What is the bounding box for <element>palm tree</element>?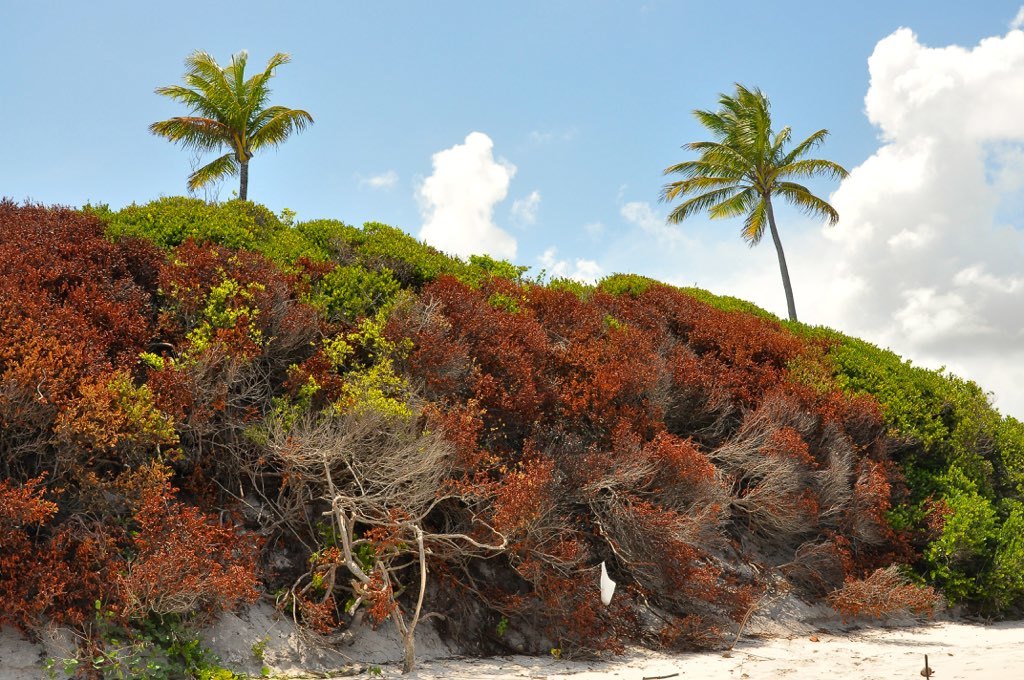
132, 31, 309, 199.
